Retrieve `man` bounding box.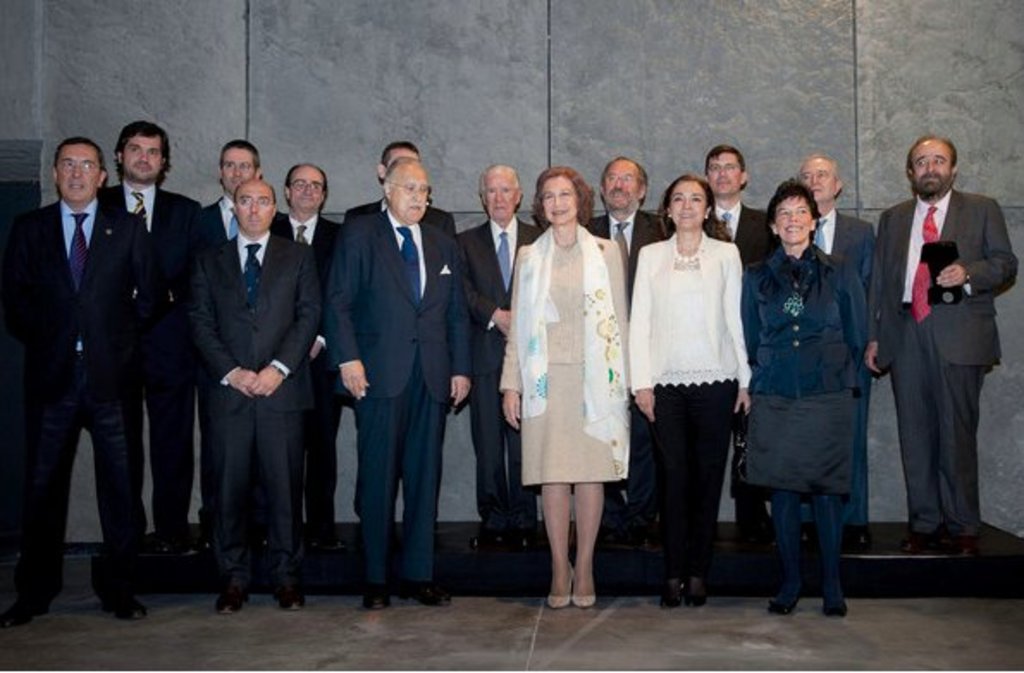
Bounding box: [x1=334, y1=122, x2=465, y2=602].
